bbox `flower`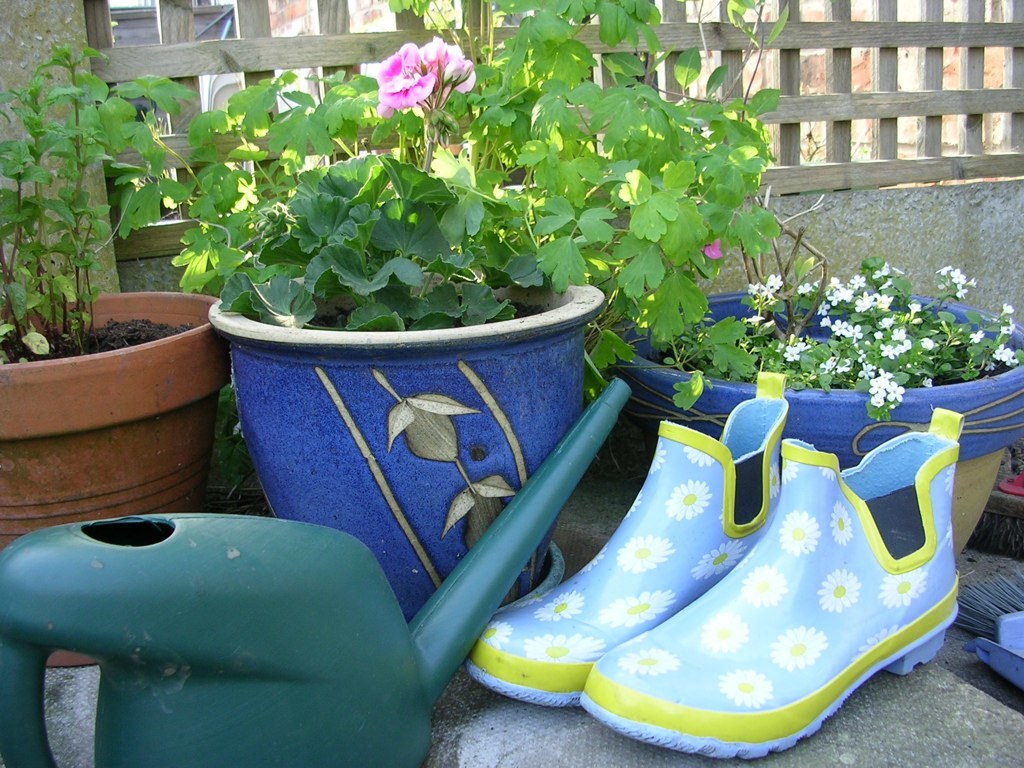
Rect(524, 632, 606, 668)
